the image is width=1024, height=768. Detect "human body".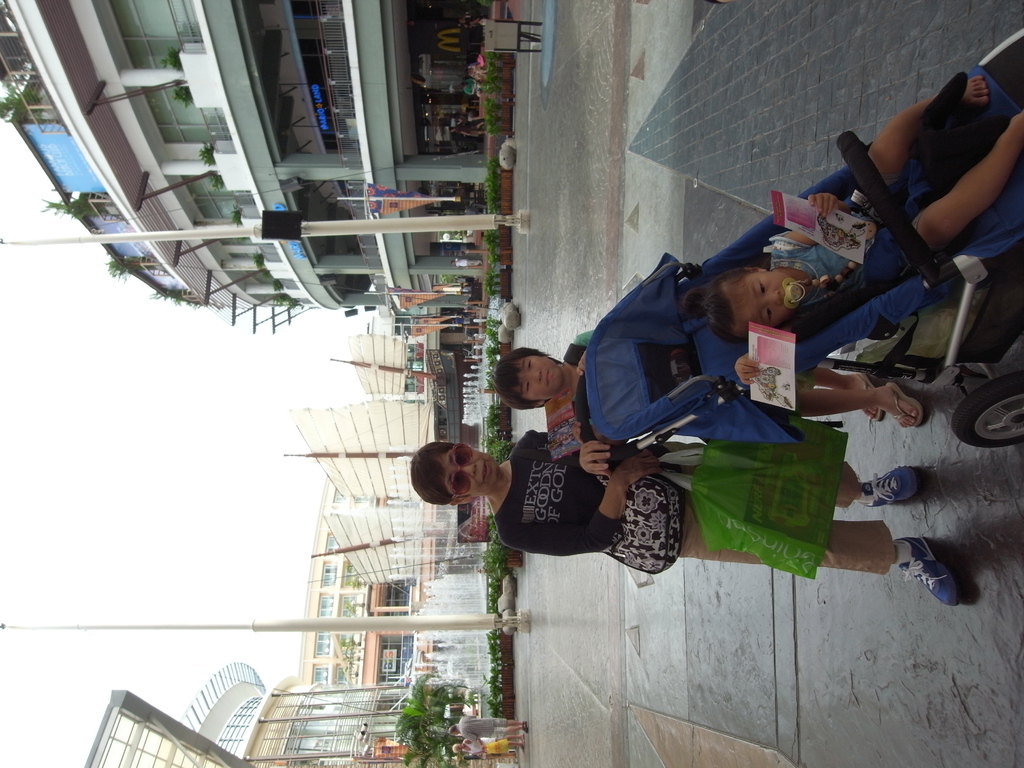
Detection: left=760, top=67, right=1023, bottom=280.
